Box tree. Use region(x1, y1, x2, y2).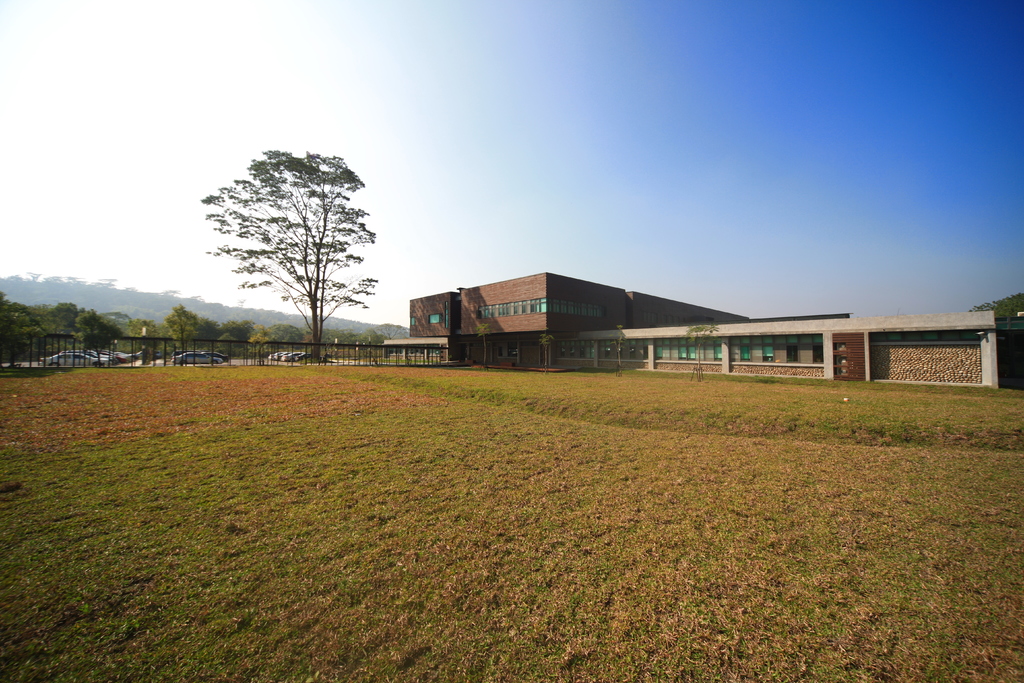
region(212, 140, 388, 359).
